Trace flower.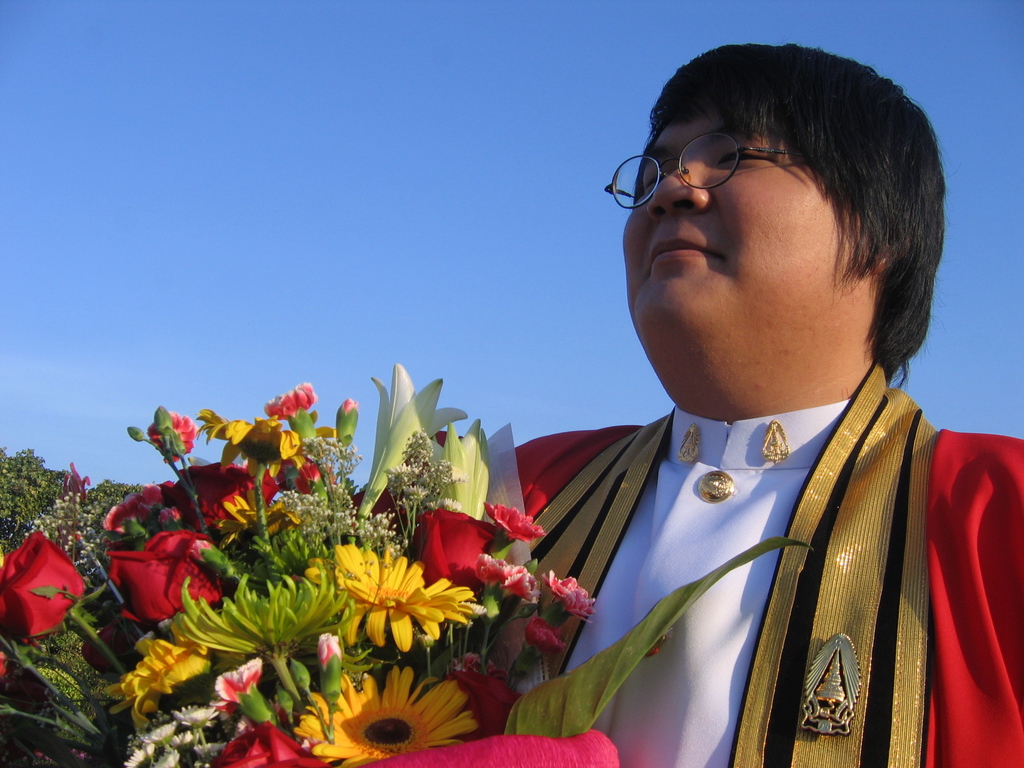
Traced to 314,554,441,655.
